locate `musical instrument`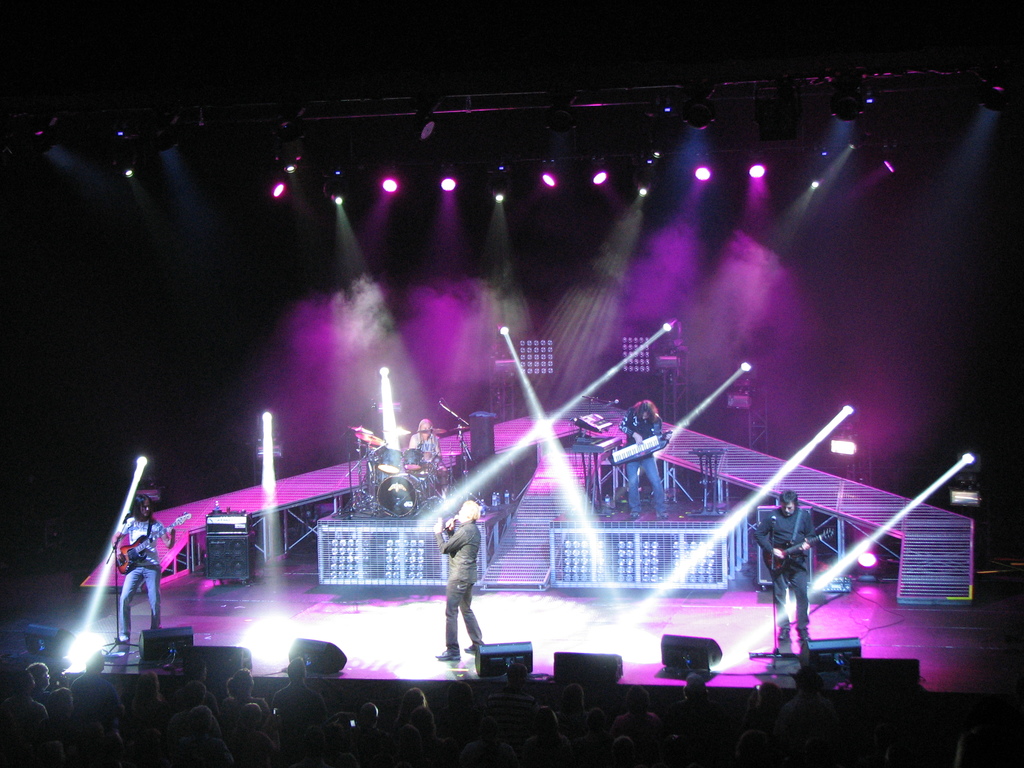
left=607, top=437, right=671, bottom=468
